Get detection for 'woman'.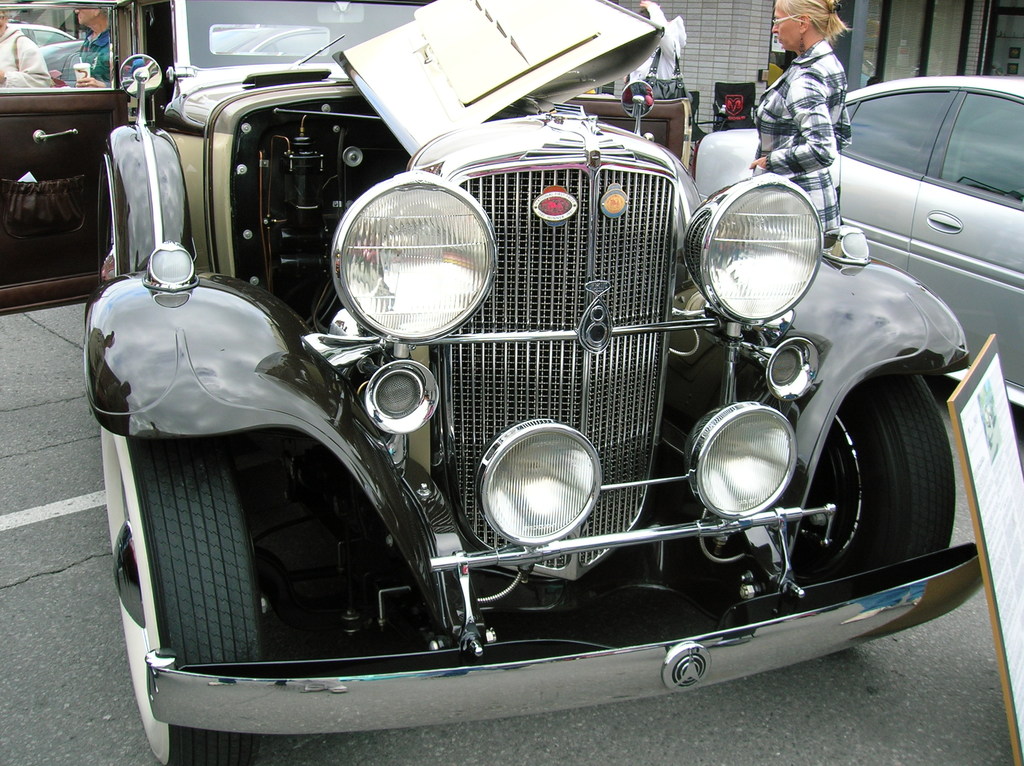
Detection: x1=0 y1=9 x2=55 y2=90.
